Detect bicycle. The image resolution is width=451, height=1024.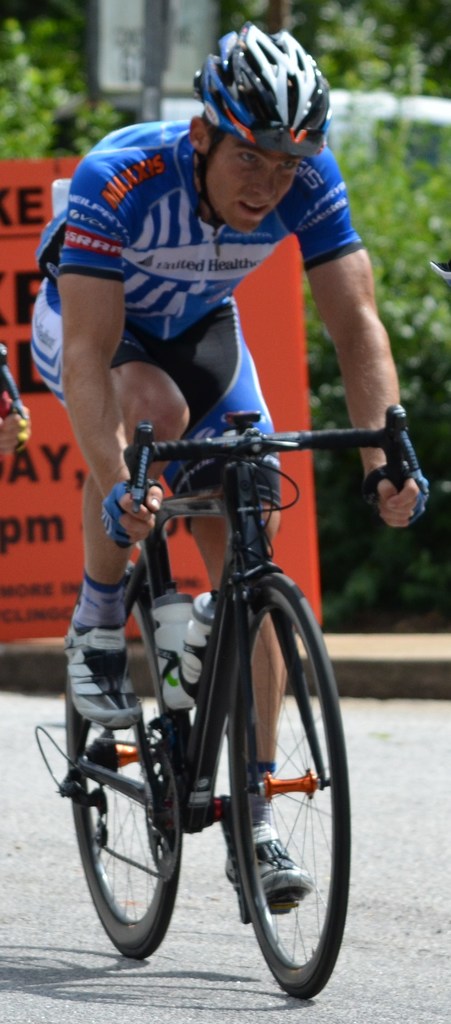
(30, 412, 428, 997).
